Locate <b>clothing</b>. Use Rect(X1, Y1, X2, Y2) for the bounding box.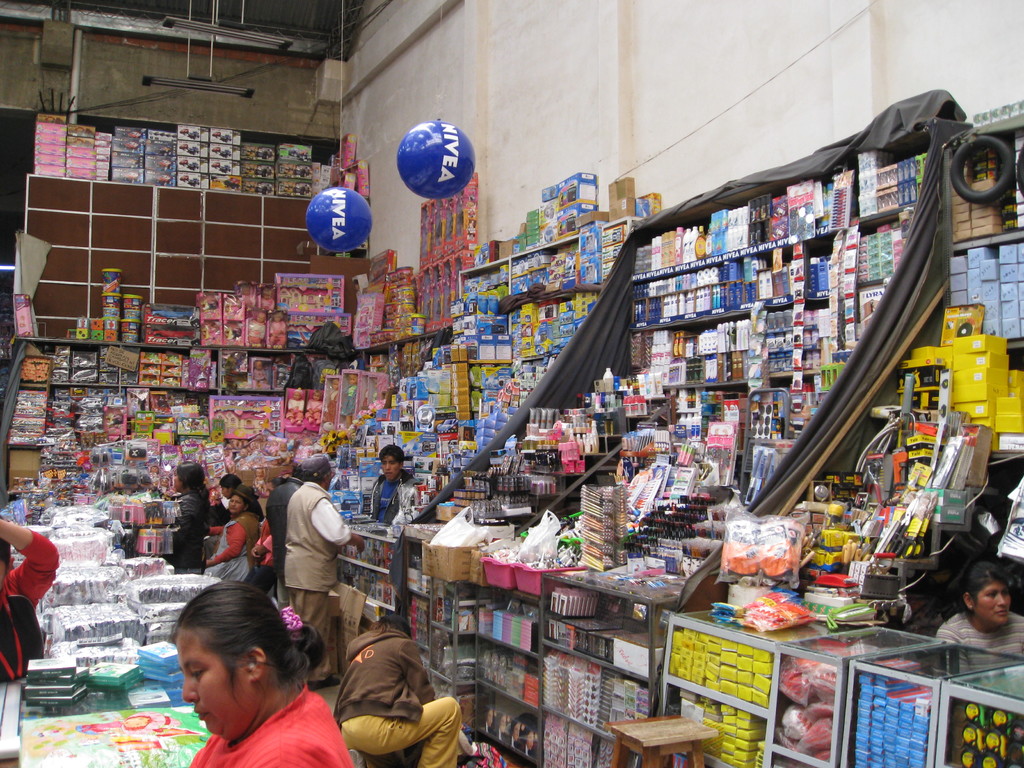
Rect(4, 540, 64, 767).
